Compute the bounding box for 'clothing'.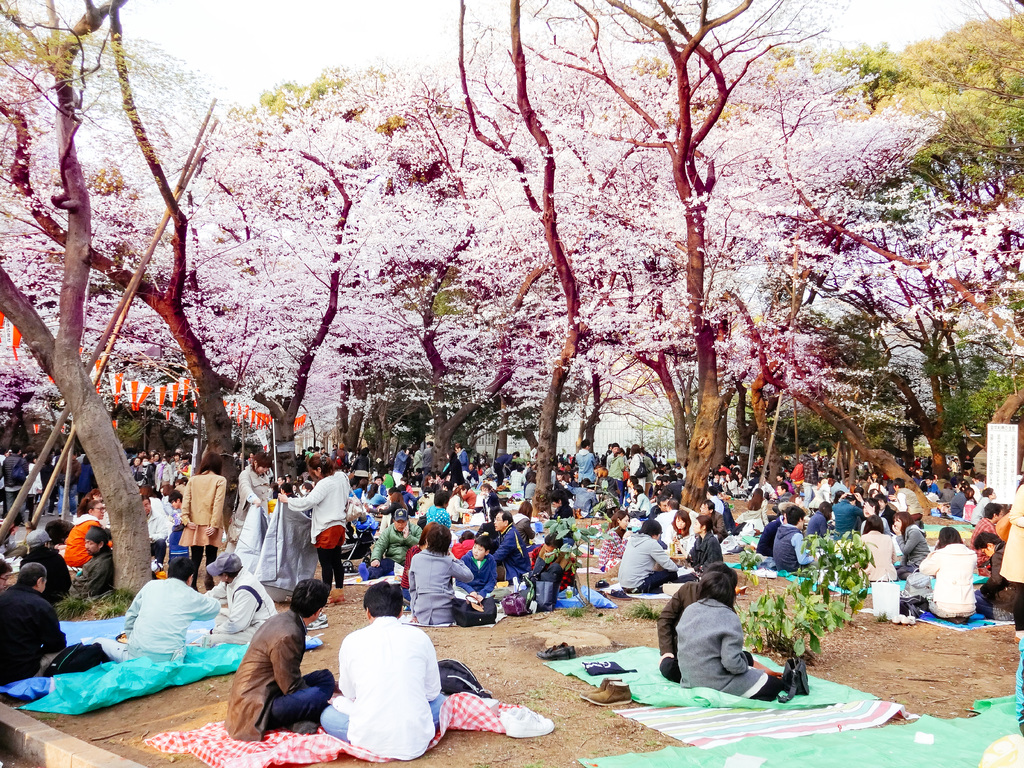
<box>202,567,278,648</box>.
